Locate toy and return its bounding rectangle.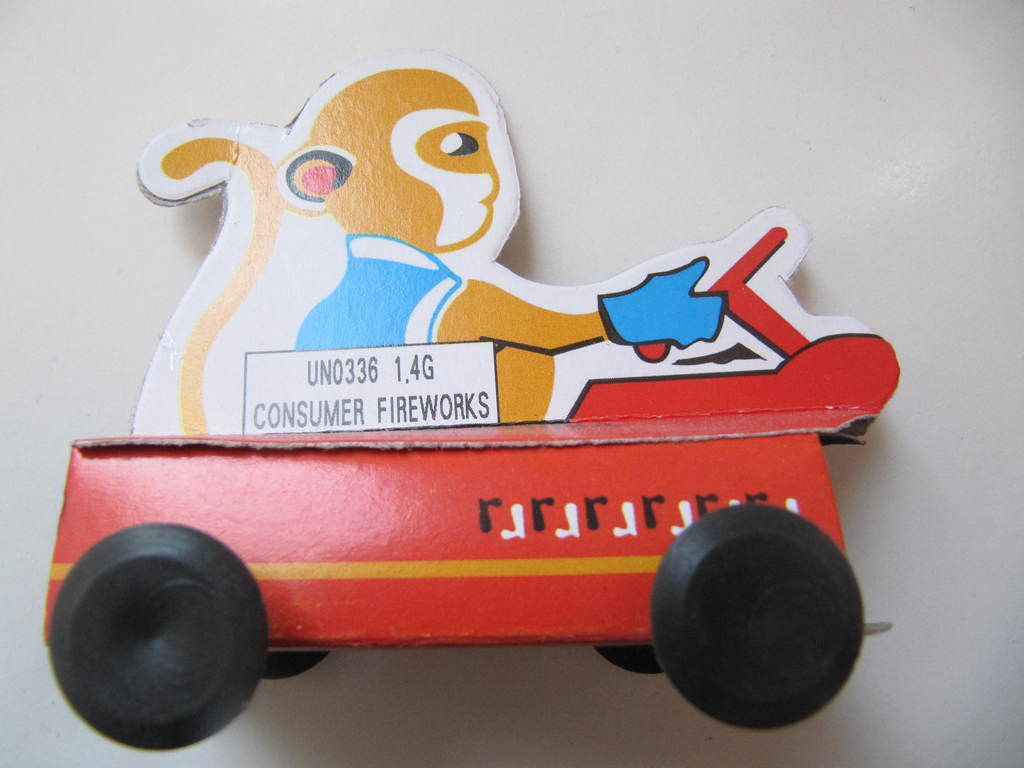
31 54 872 742.
